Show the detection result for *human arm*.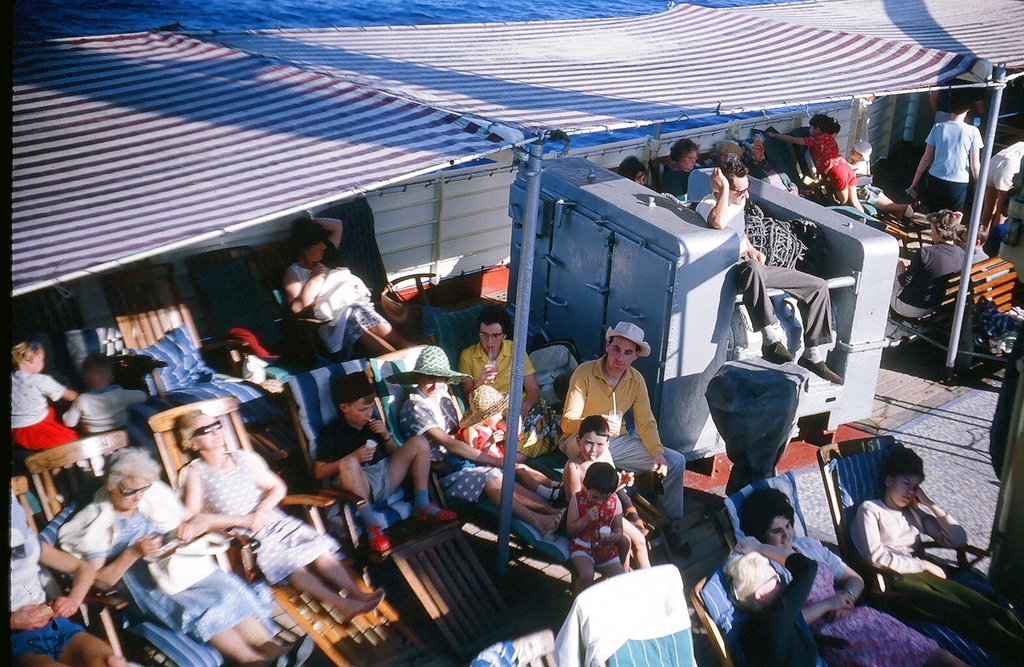
<region>408, 400, 505, 467</region>.
